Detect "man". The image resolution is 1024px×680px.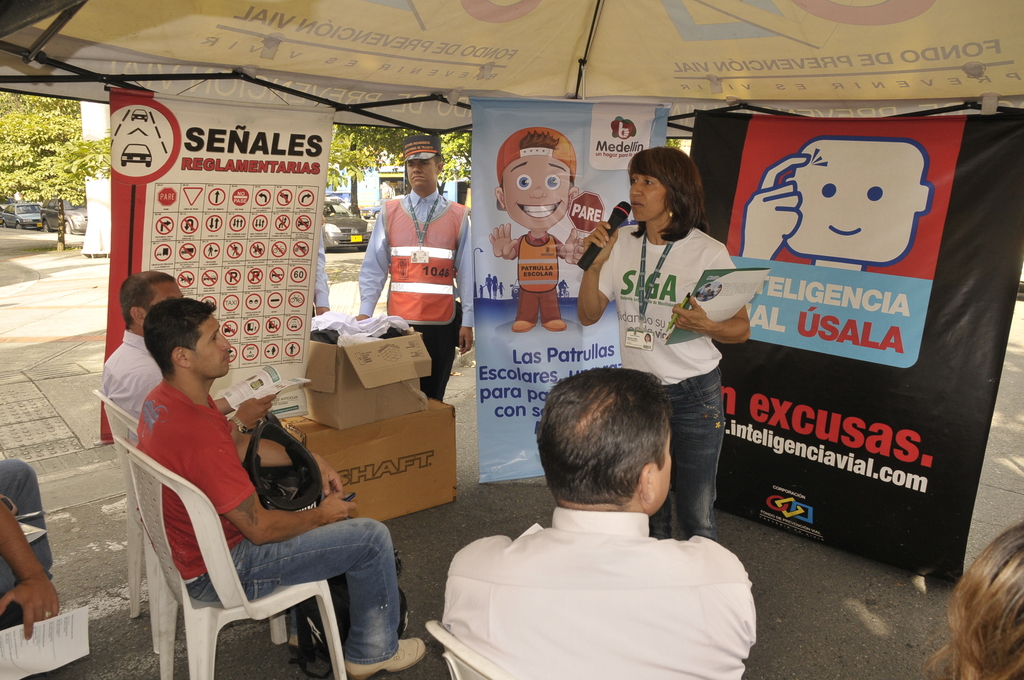
locate(354, 136, 479, 401).
